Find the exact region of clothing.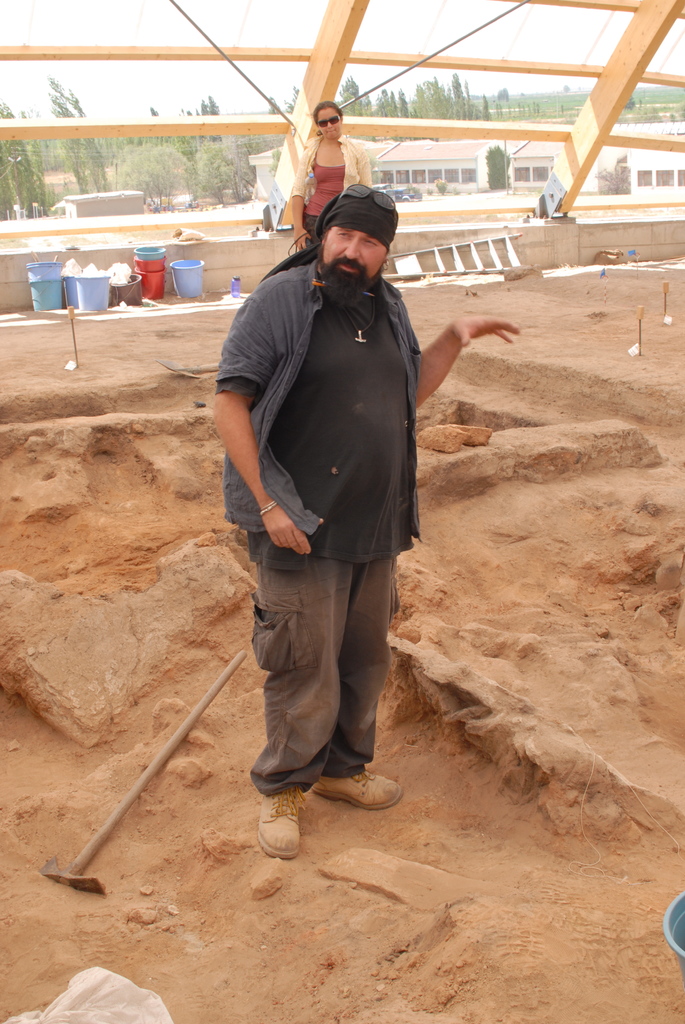
Exact region: [x1=220, y1=182, x2=445, y2=742].
